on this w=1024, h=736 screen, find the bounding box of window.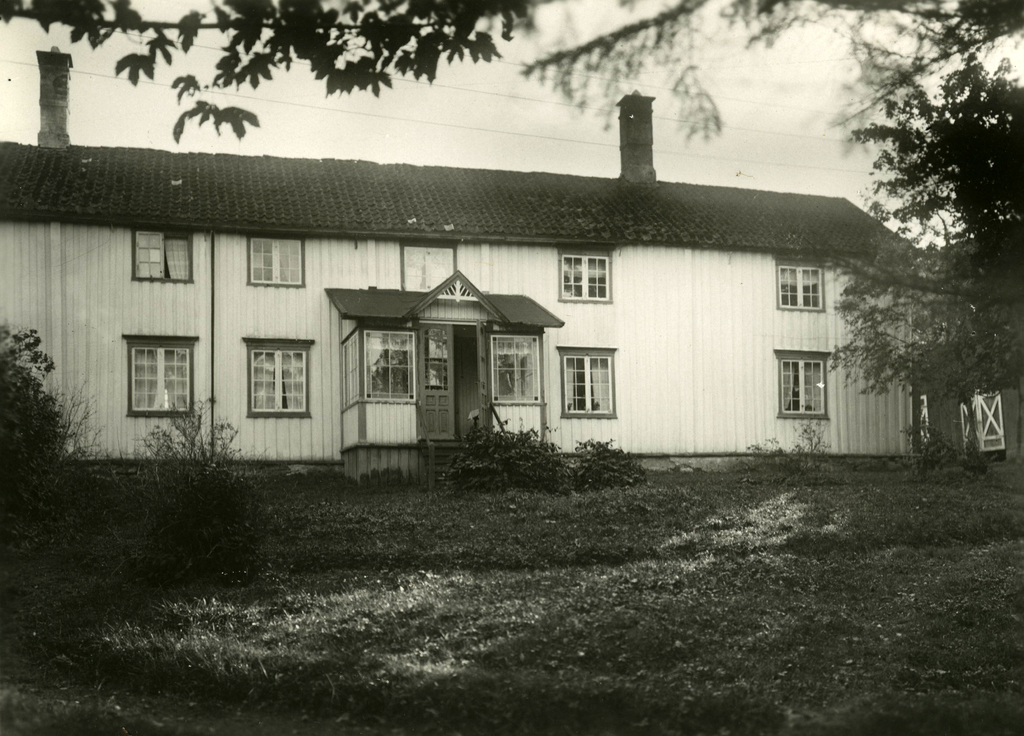
Bounding box: l=119, t=321, r=189, b=416.
